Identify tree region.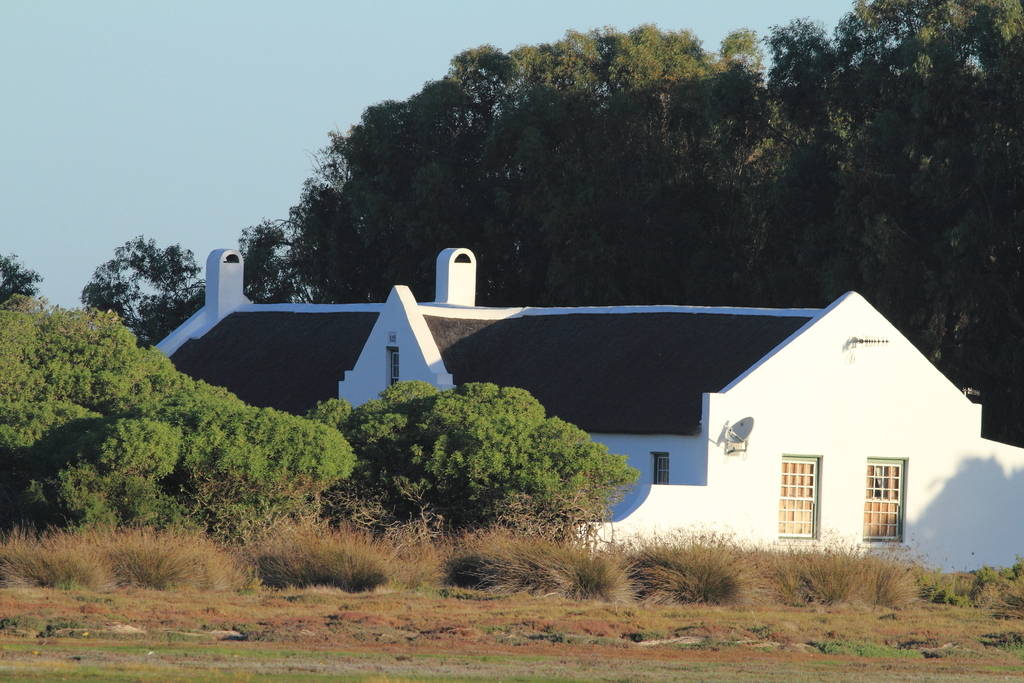
Region: (left=79, top=220, right=190, bottom=345).
